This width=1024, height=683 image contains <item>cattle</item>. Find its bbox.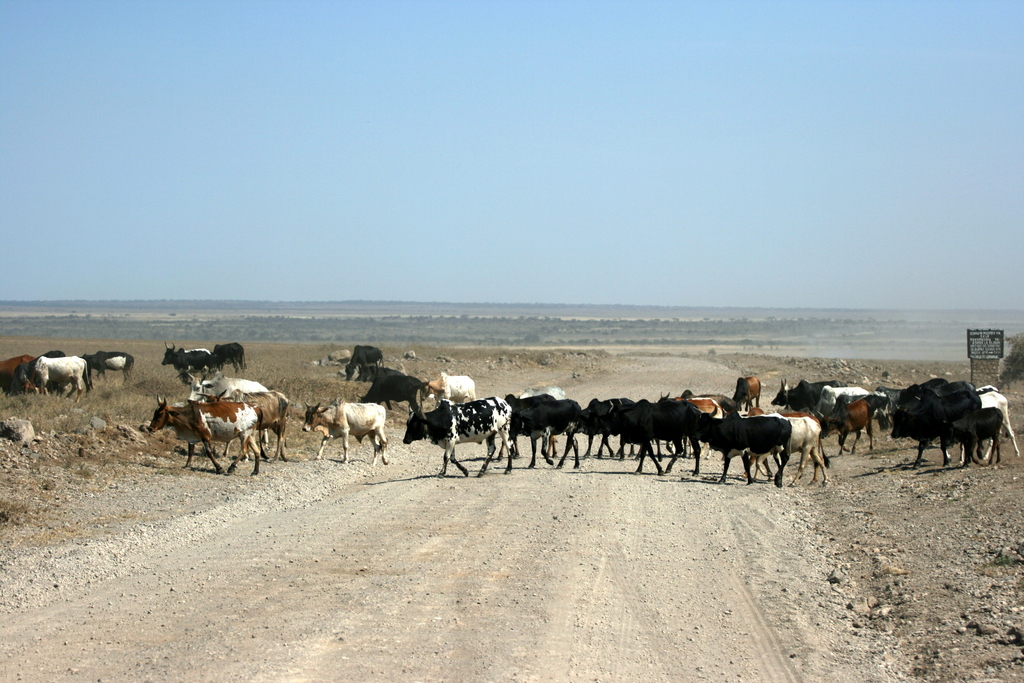
select_region(732, 375, 762, 410).
